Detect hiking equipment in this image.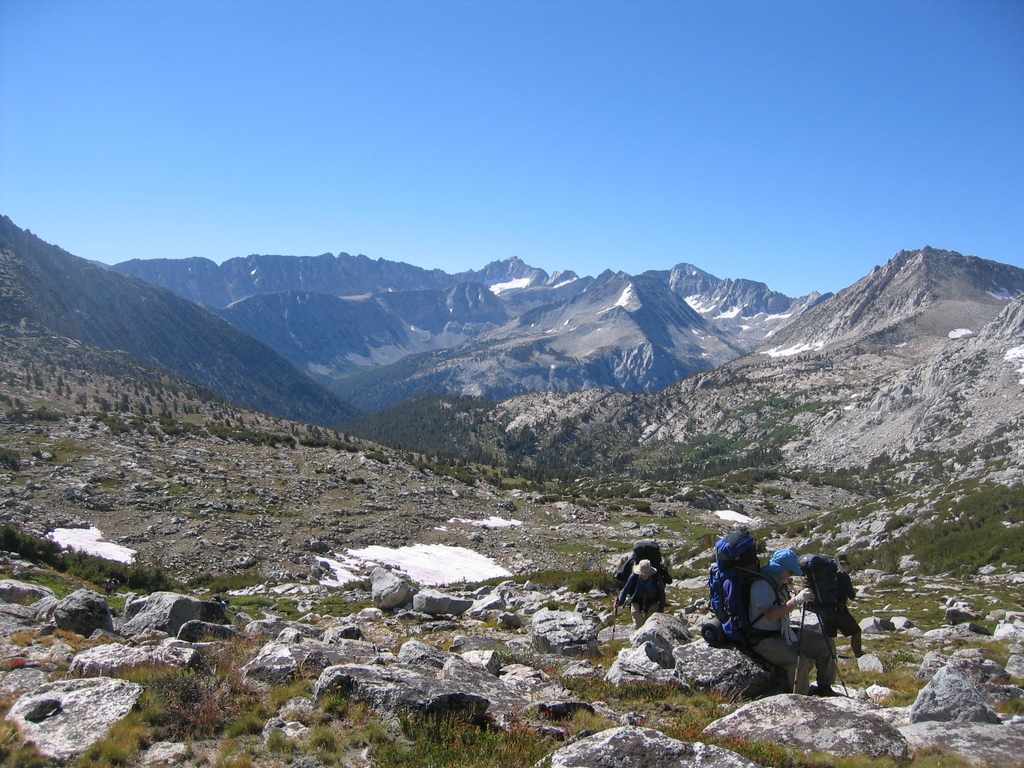
Detection: select_region(792, 596, 806, 694).
